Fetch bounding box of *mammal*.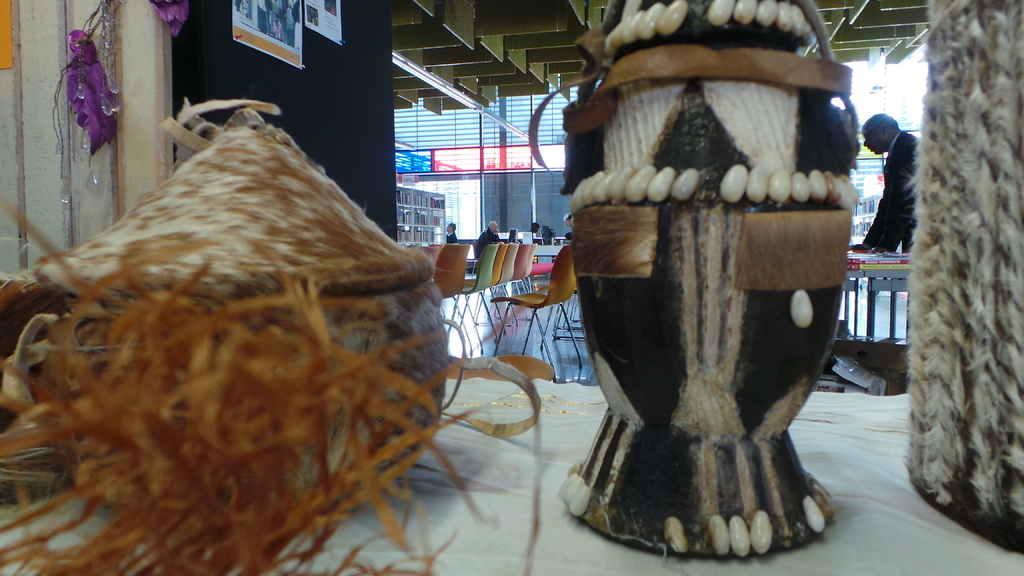
Bbox: [left=560, top=216, right=577, bottom=243].
